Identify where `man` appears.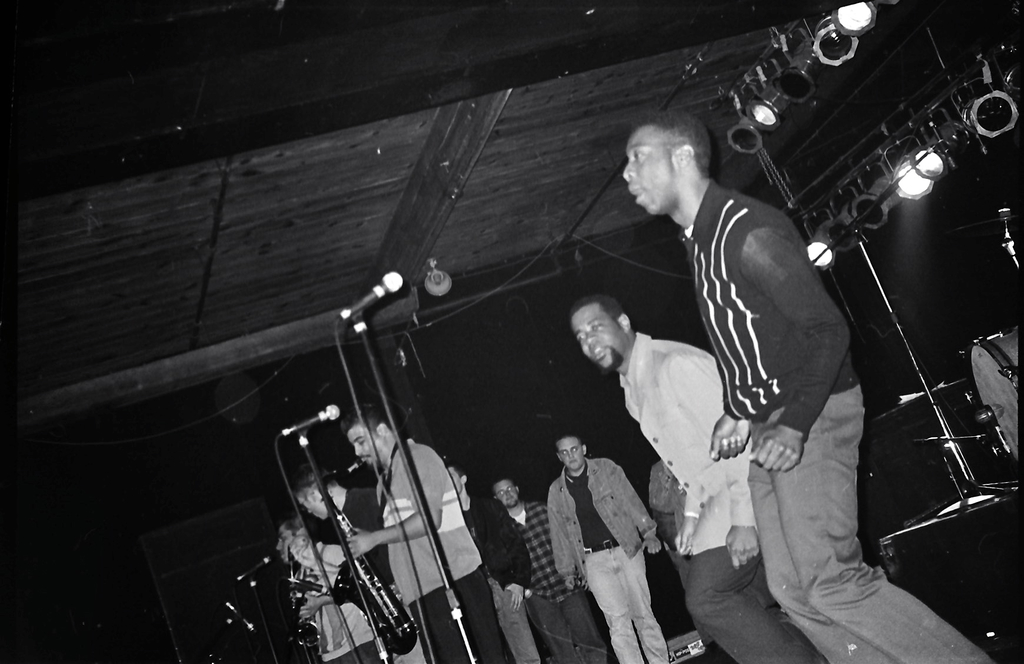
Appears at 444,458,542,663.
